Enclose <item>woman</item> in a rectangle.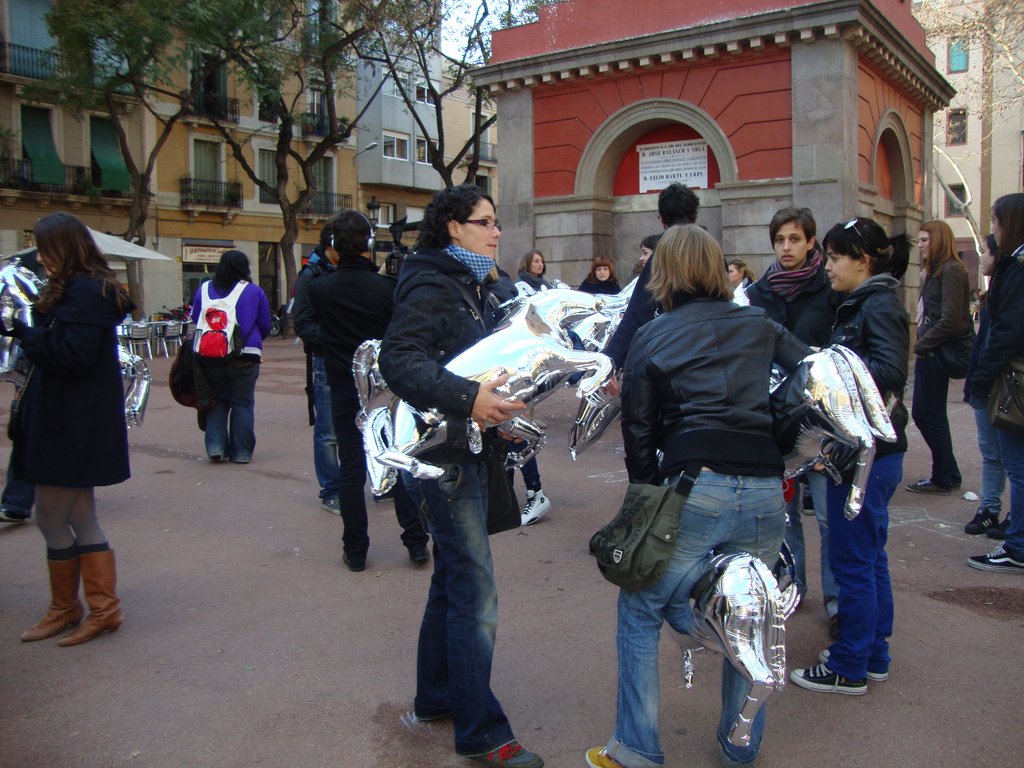
bbox(584, 224, 813, 767).
